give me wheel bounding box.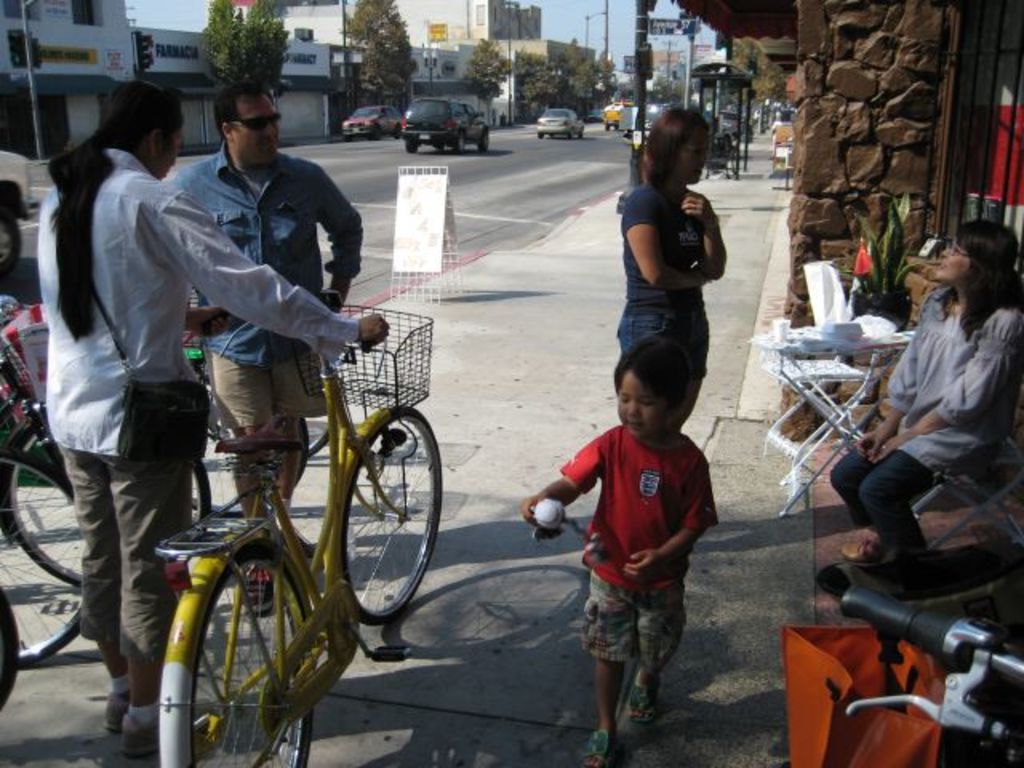
select_region(405, 142, 416, 152).
